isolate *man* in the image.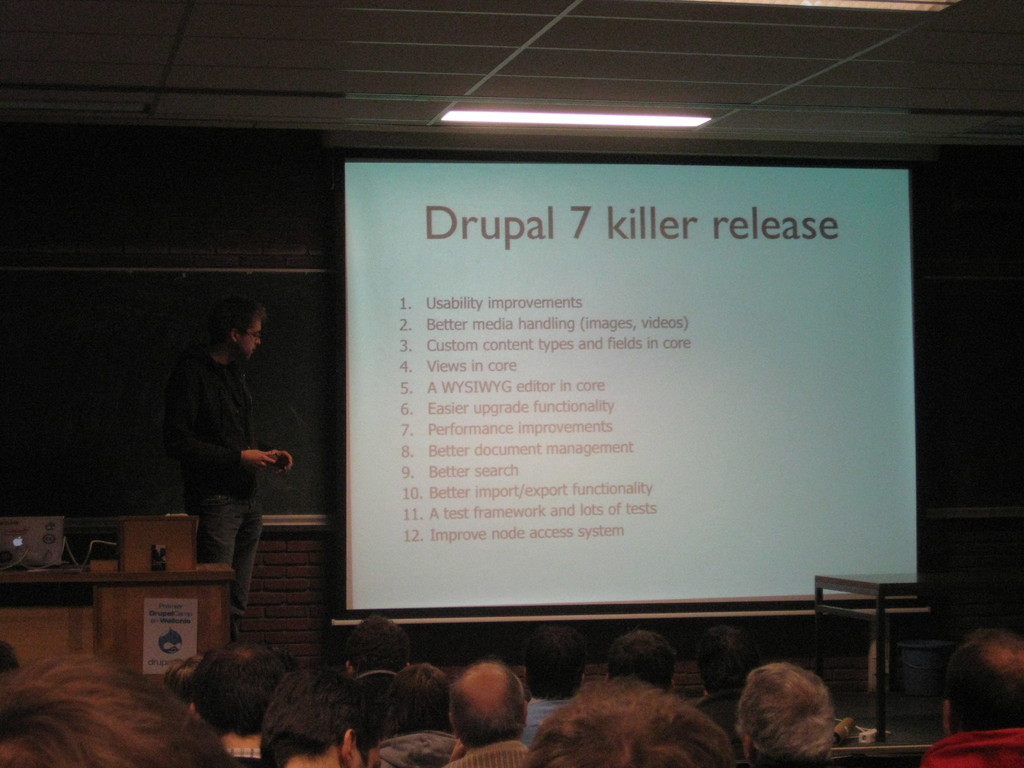
Isolated region: [left=436, top=663, right=531, bottom=767].
